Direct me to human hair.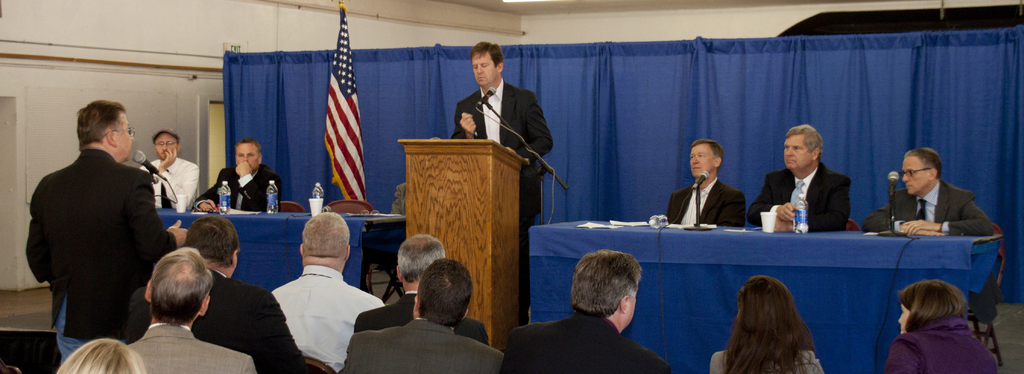
Direction: <bbox>301, 211, 351, 254</bbox>.
